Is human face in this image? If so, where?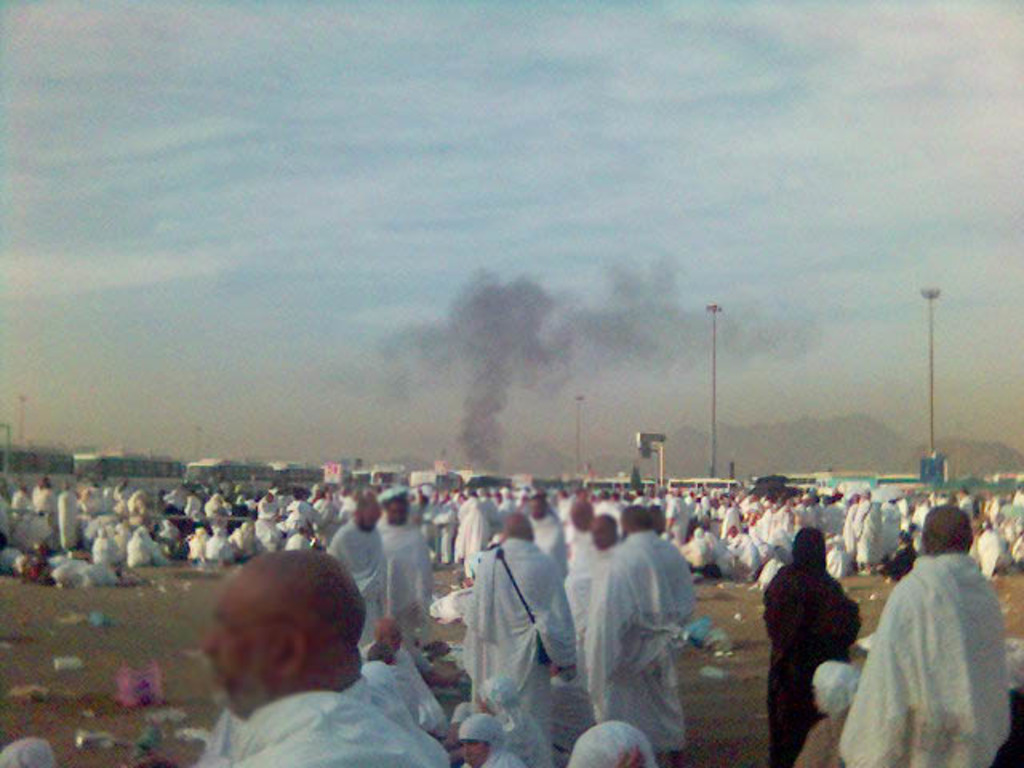
Yes, at [206,574,270,710].
